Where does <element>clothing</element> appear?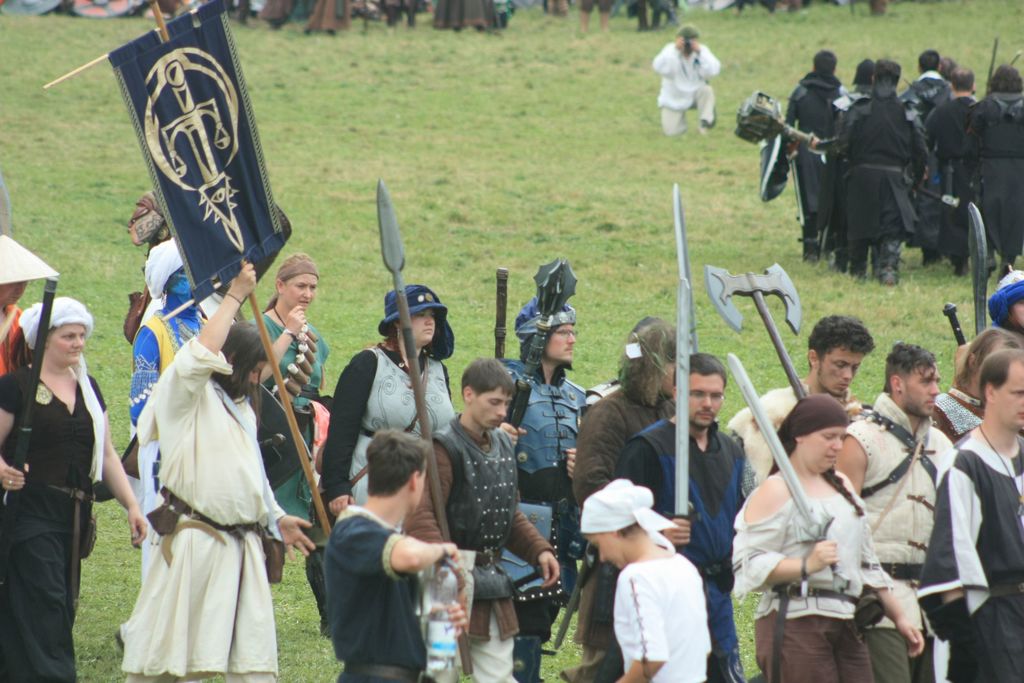
Appears at locate(907, 377, 970, 453).
